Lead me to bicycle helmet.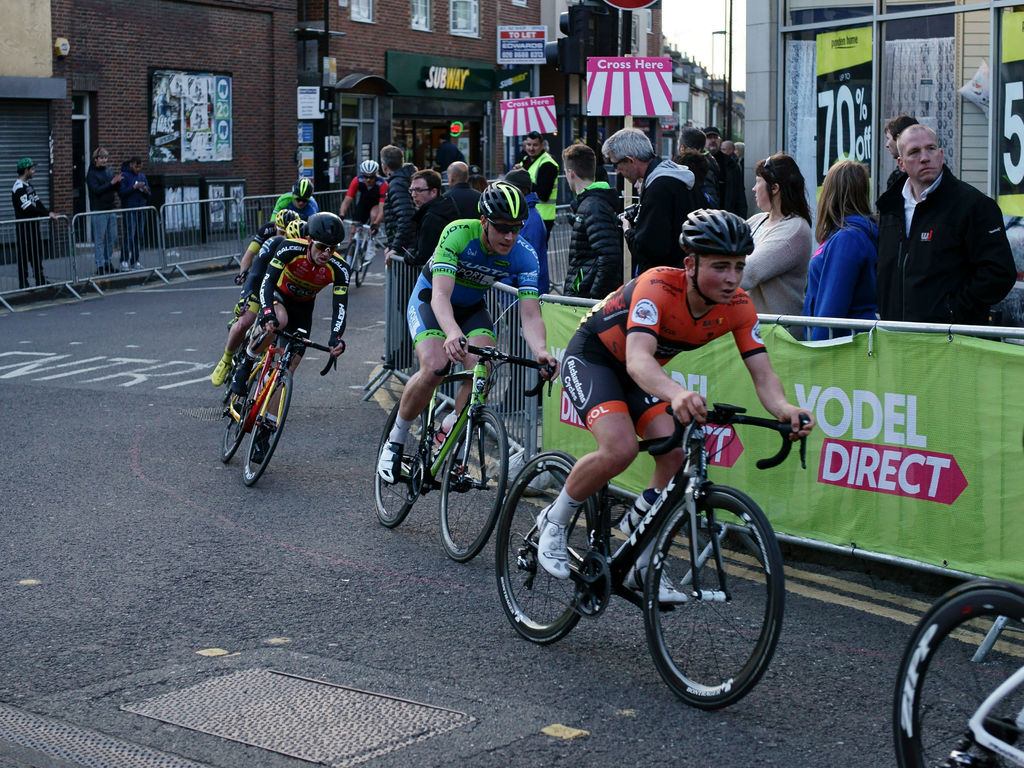
Lead to bbox=[276, 208, 294, 230].
